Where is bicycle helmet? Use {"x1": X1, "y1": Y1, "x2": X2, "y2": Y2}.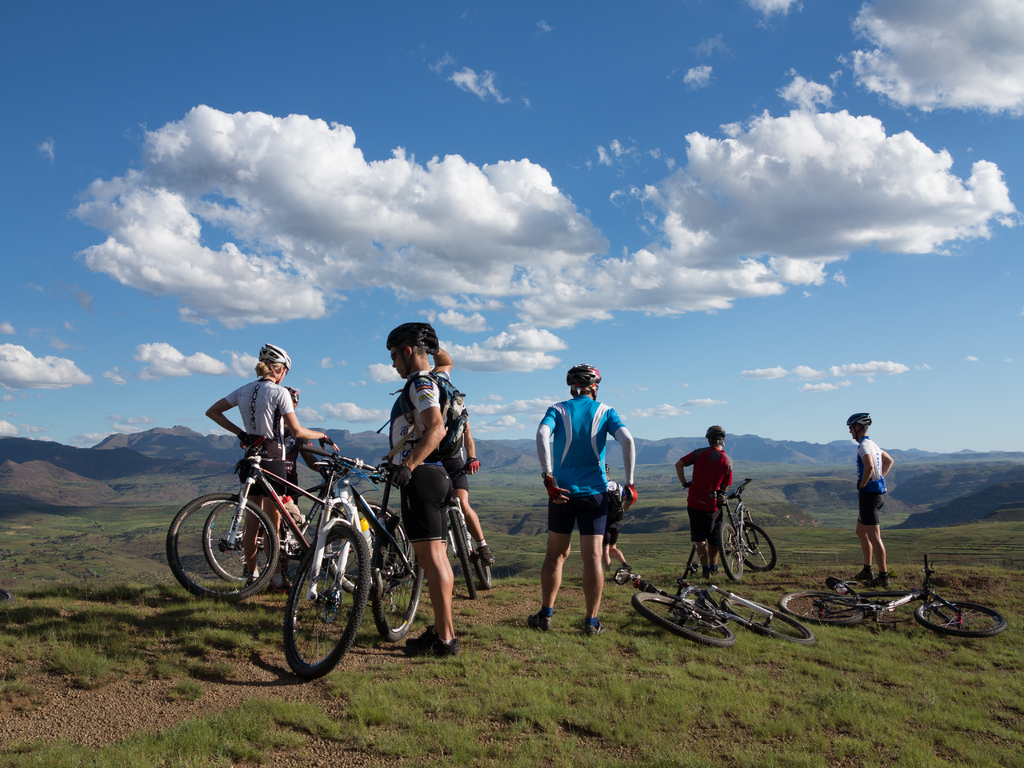
{"x1": 847, "y1": 410, "x2": 872, "y2": 424}.
